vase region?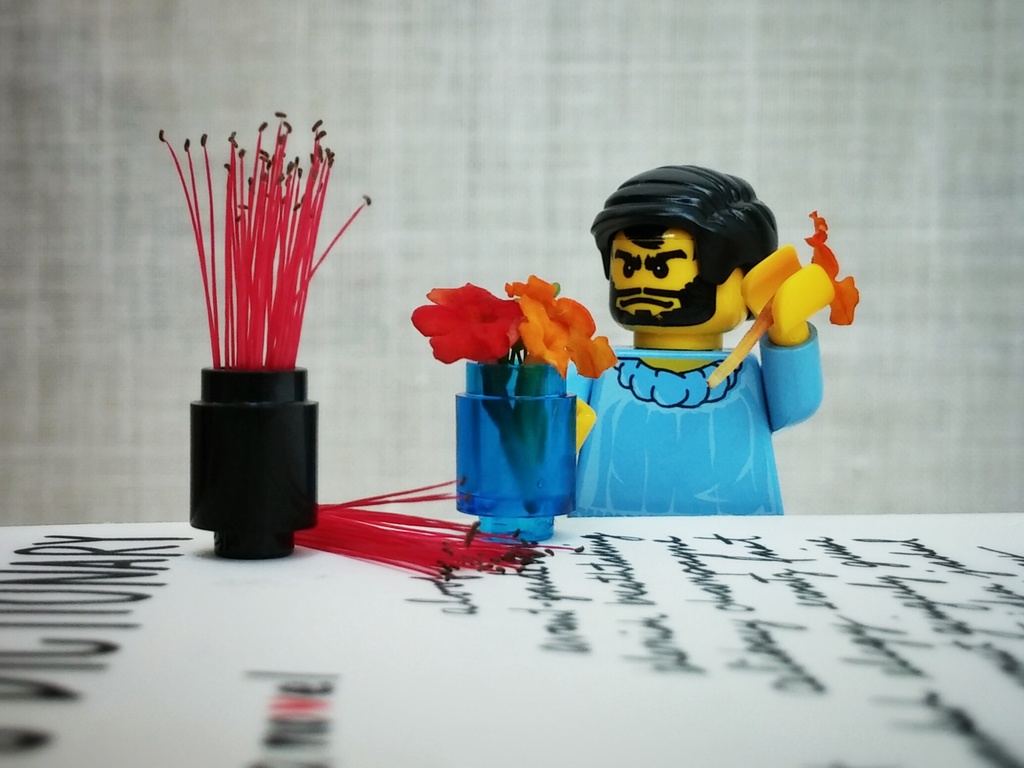
(left=187, top=367, right=319, bottom=560)
